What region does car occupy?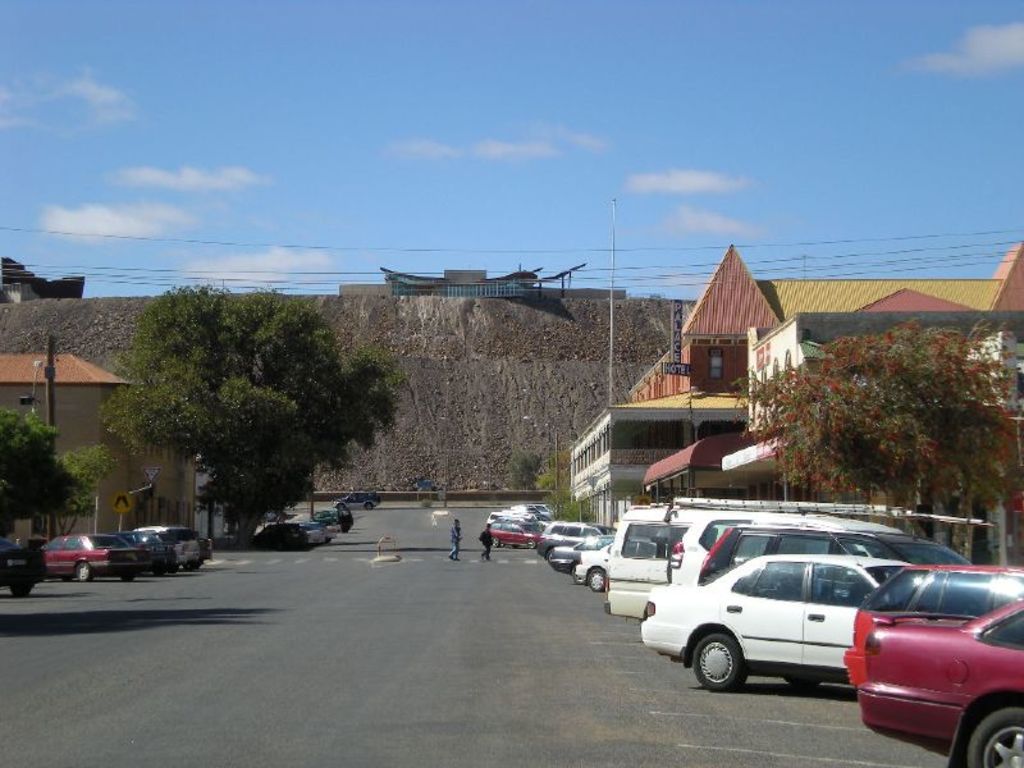
859,596,1023,767.
